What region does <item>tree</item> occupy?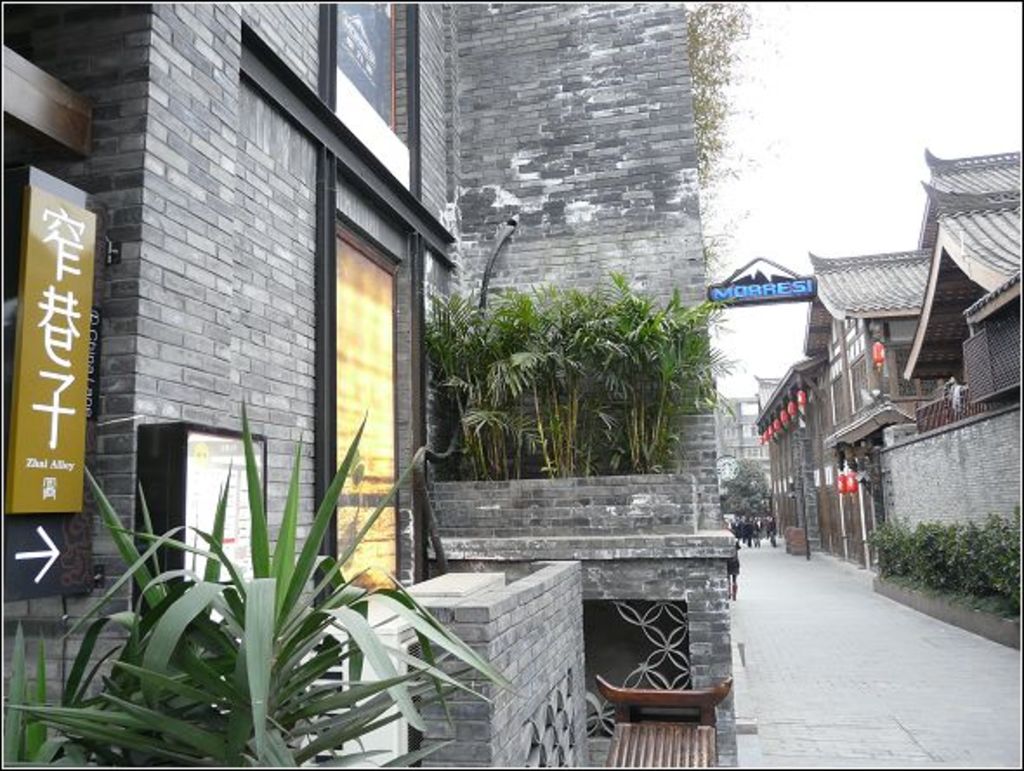
(x1=687, y1=0, x2=784, y2=280).
